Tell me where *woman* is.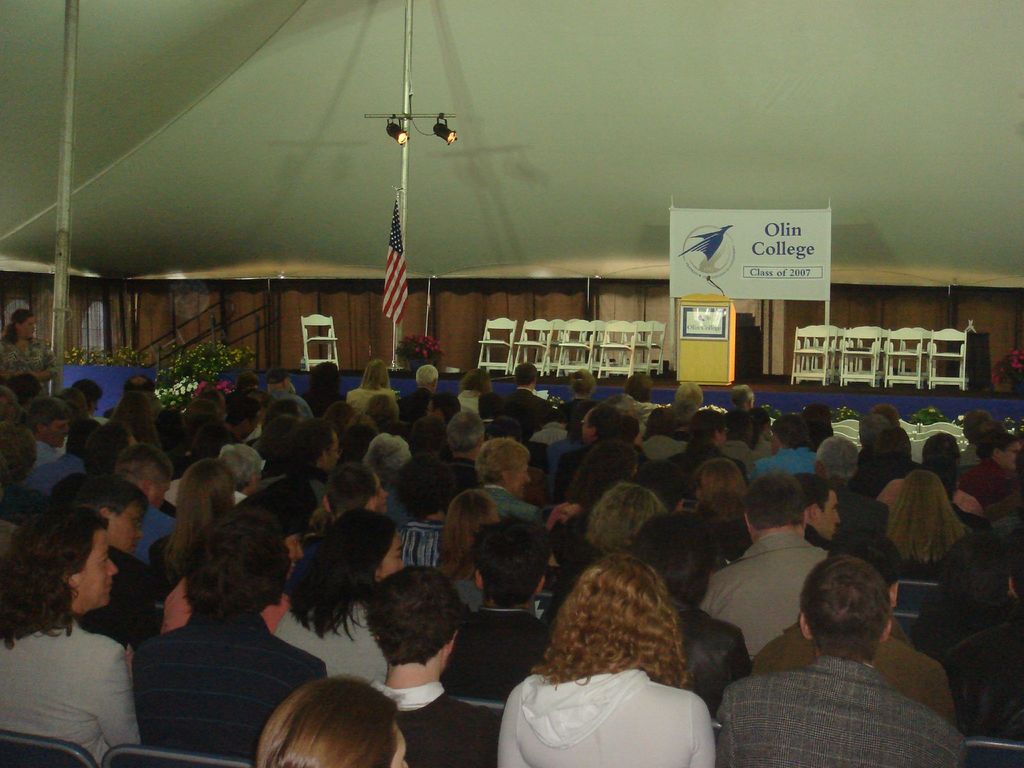
*woman* is at 960, 432, 1021, 506.
